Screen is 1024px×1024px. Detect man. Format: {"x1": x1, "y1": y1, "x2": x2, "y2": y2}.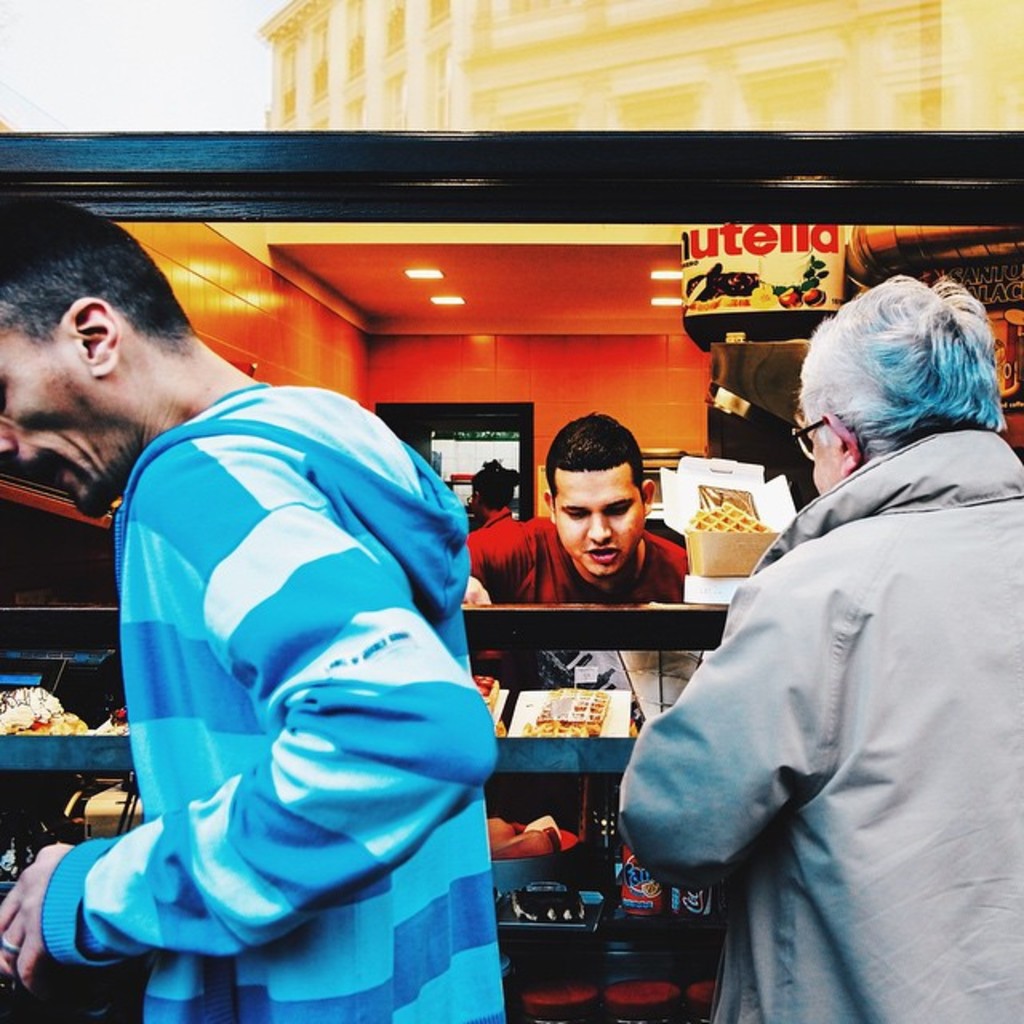
{"x1": 464, "y1": 408, "x2": 690, "y2": 606}.
